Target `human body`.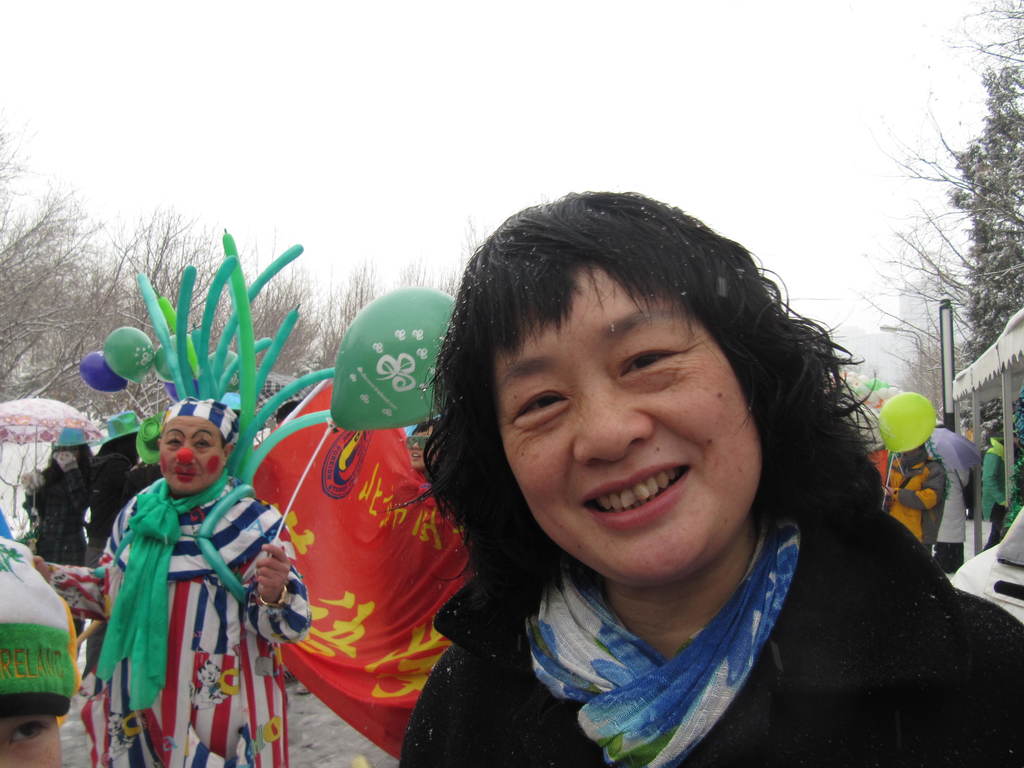
Target region: crop(84, 387, 298, 767).
